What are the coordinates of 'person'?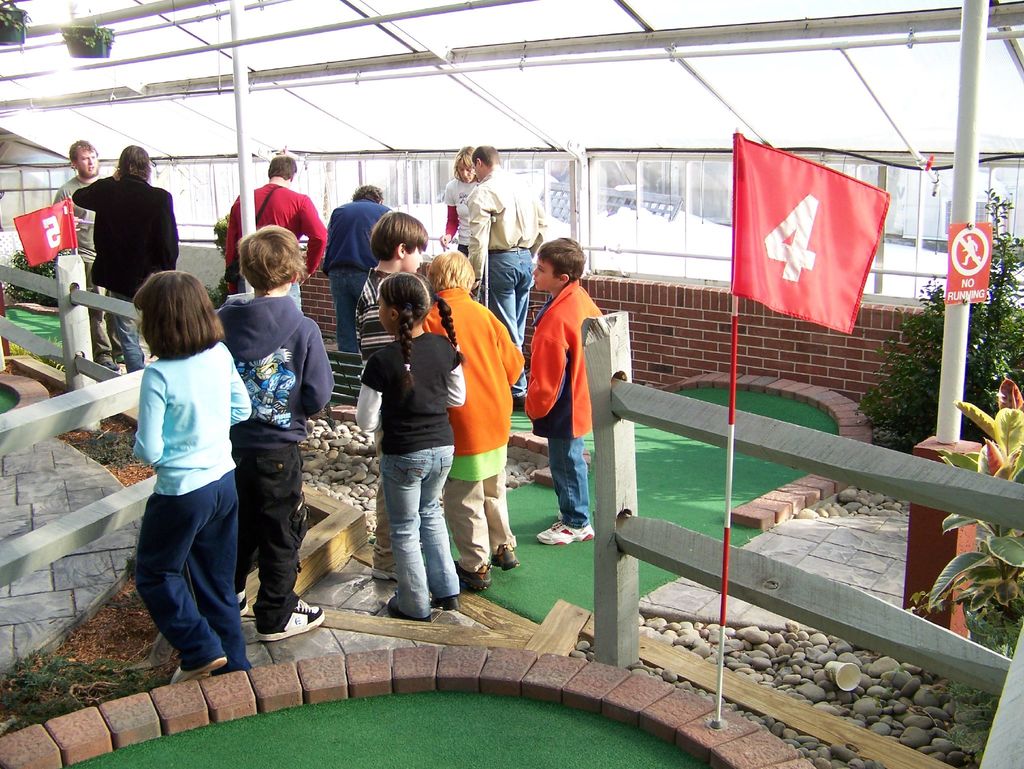
box(221, 158, 322, 312).
